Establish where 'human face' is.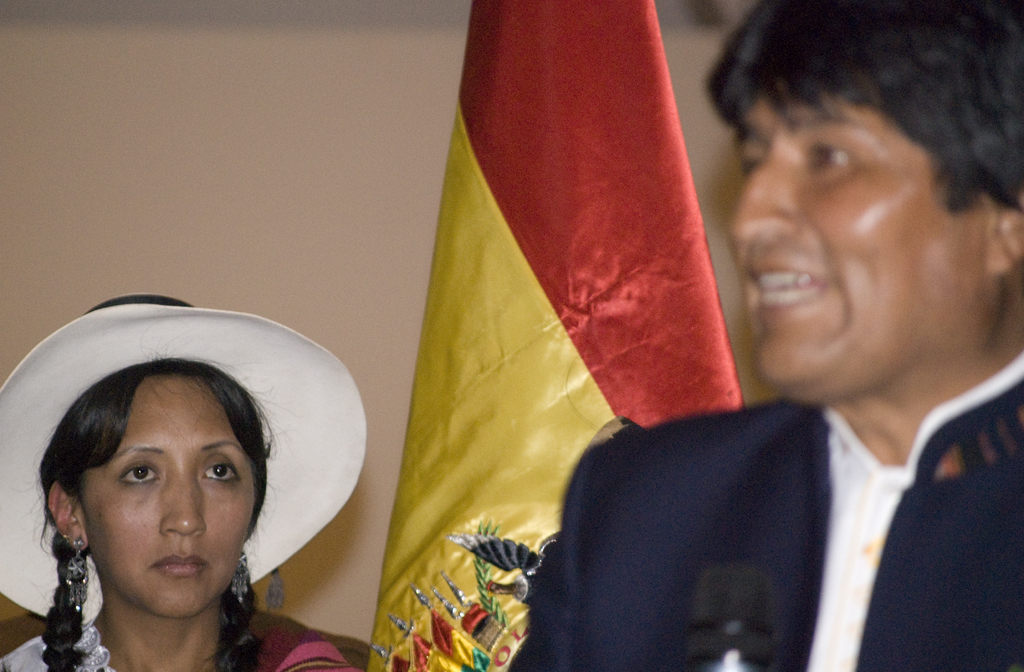
Established at region(79, 377, 257, 619).
